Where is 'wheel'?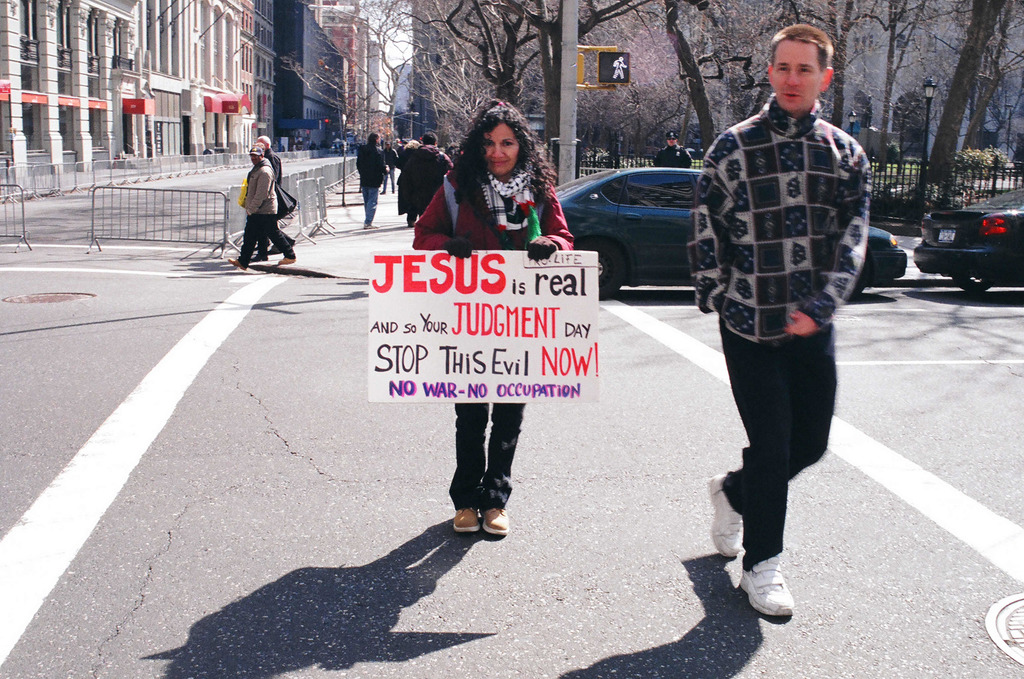
955:263:998:294.
